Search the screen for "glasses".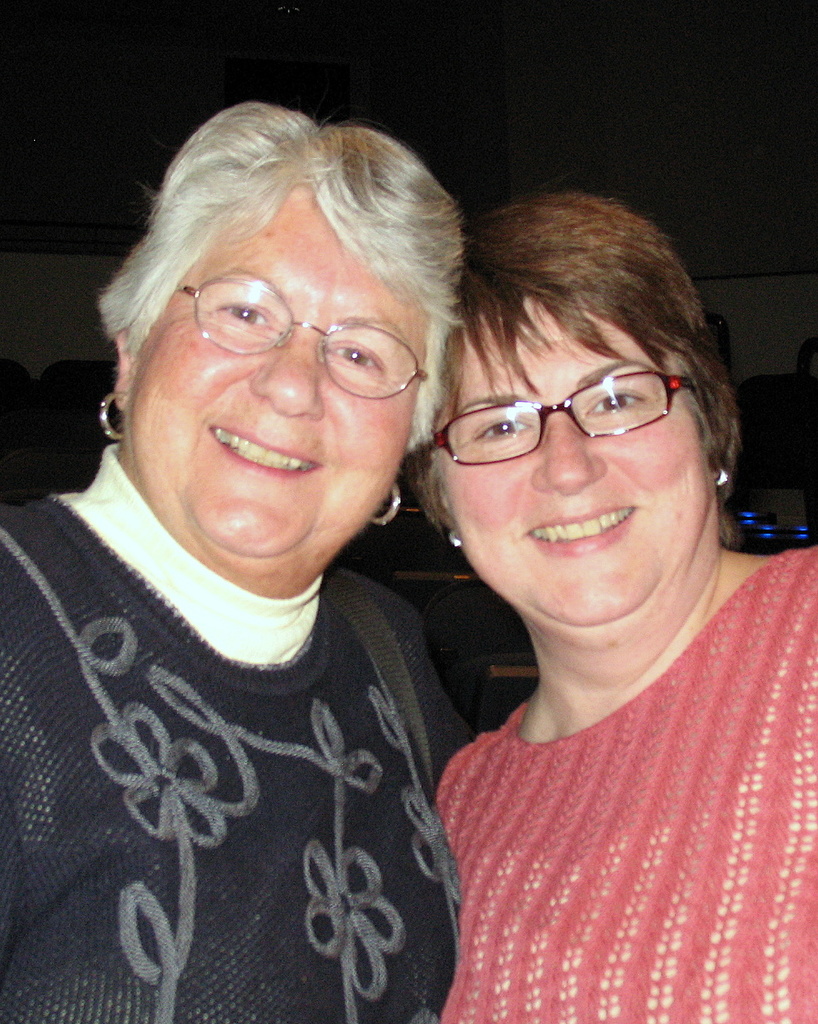
Found at [439, 364, 713, 461].
